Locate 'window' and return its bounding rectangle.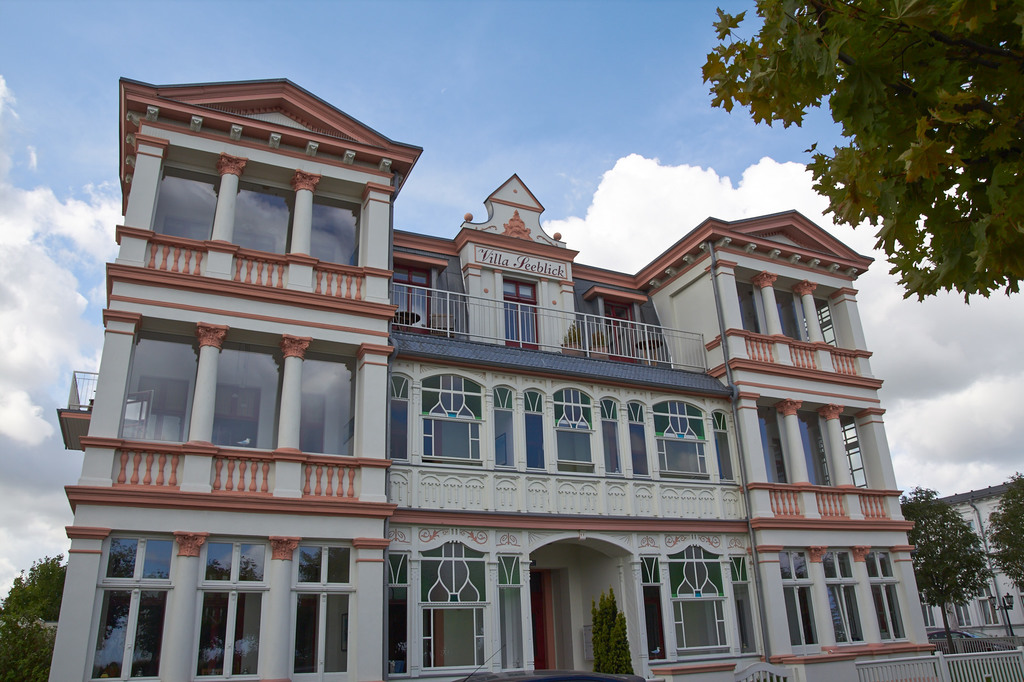
rect(387, 550, 530, 679).
